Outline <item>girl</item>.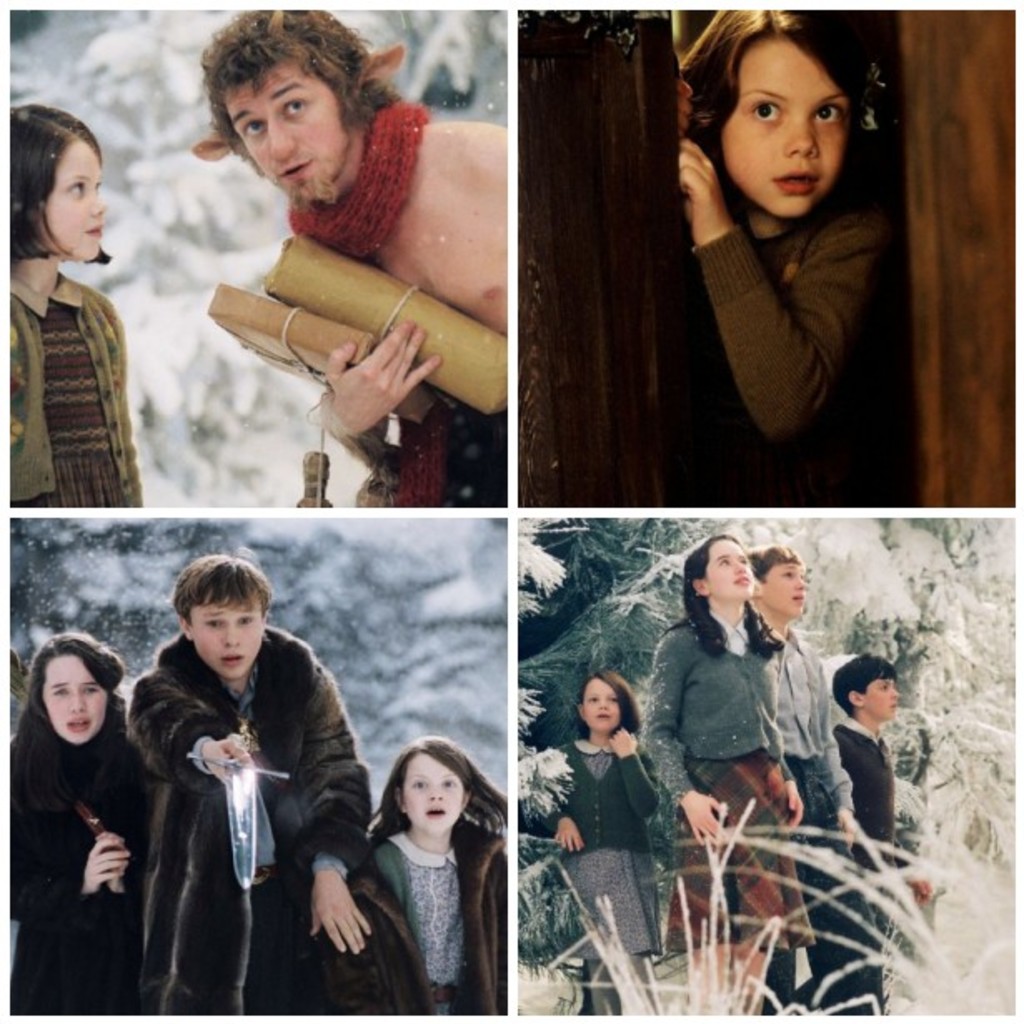
Outline: select_region(12, 102, 145, 508).
